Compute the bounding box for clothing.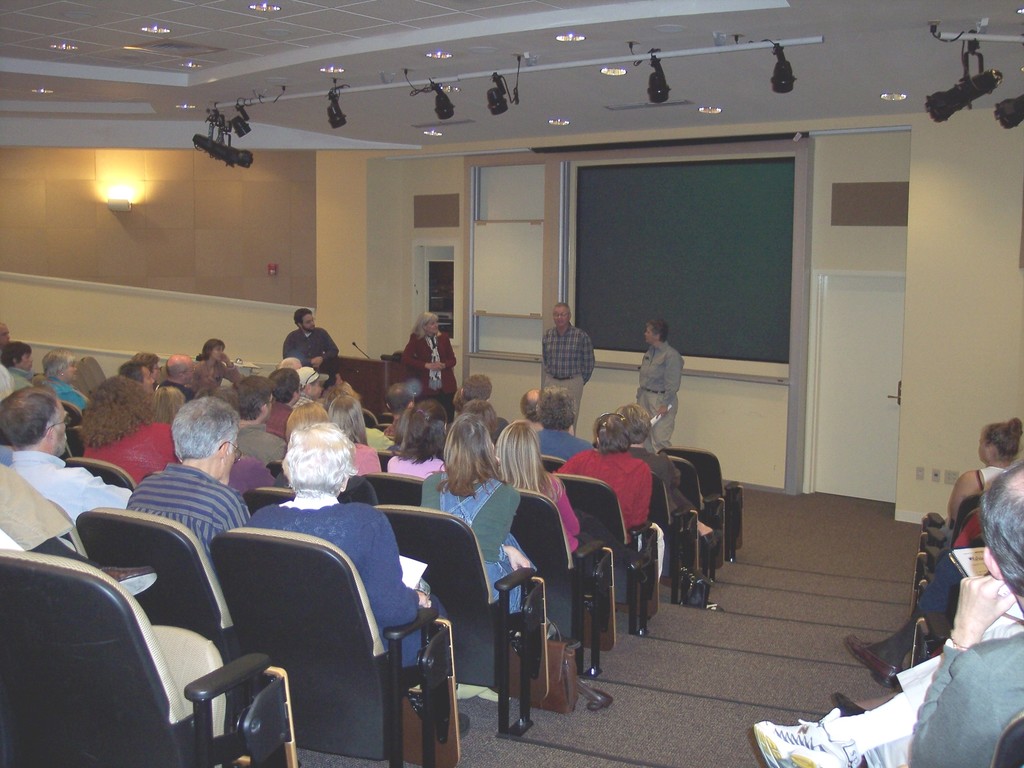
[x1=263, y1=394, x2=288, y2=445].
